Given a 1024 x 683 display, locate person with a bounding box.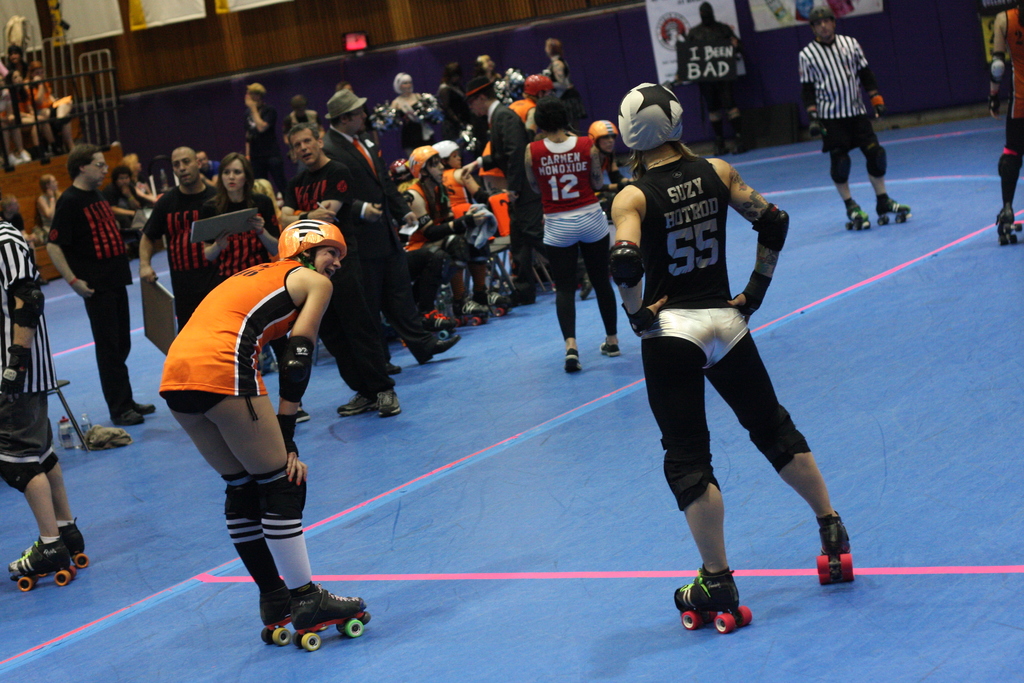
Located: 678/0/745/167.
